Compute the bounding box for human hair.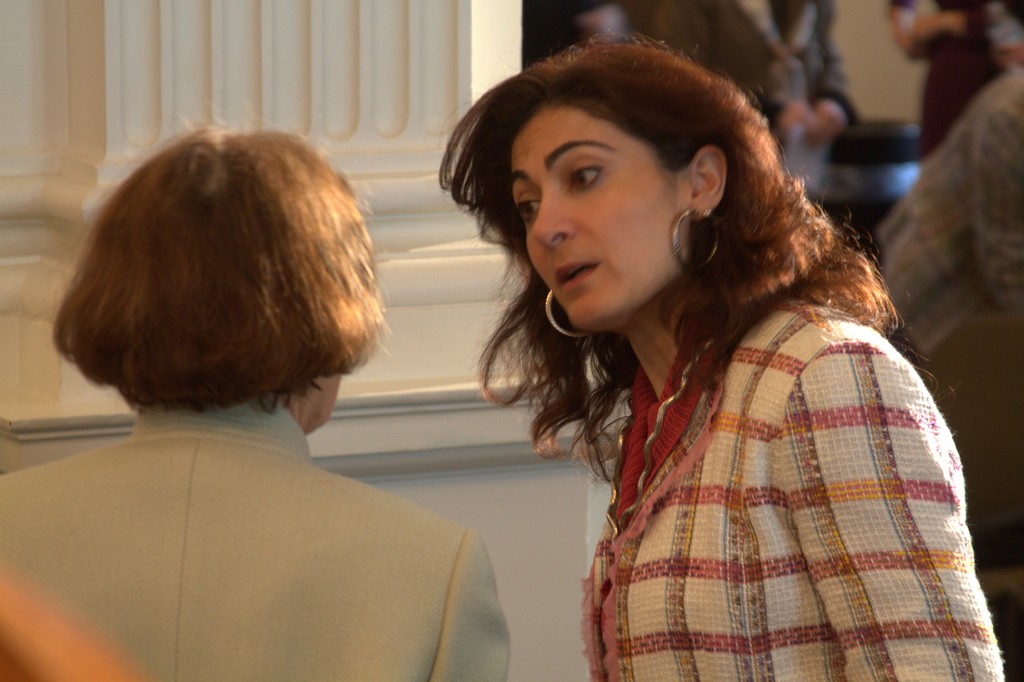
[x1=23, y1=129, x2=395, y2=433].
